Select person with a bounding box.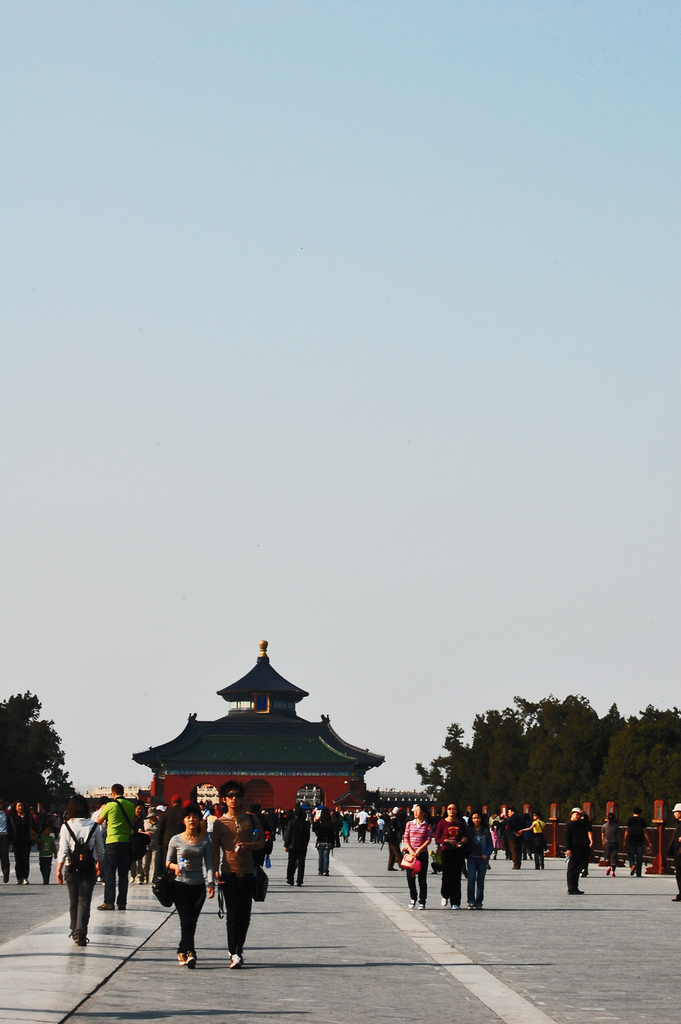
600:813:619:873.
